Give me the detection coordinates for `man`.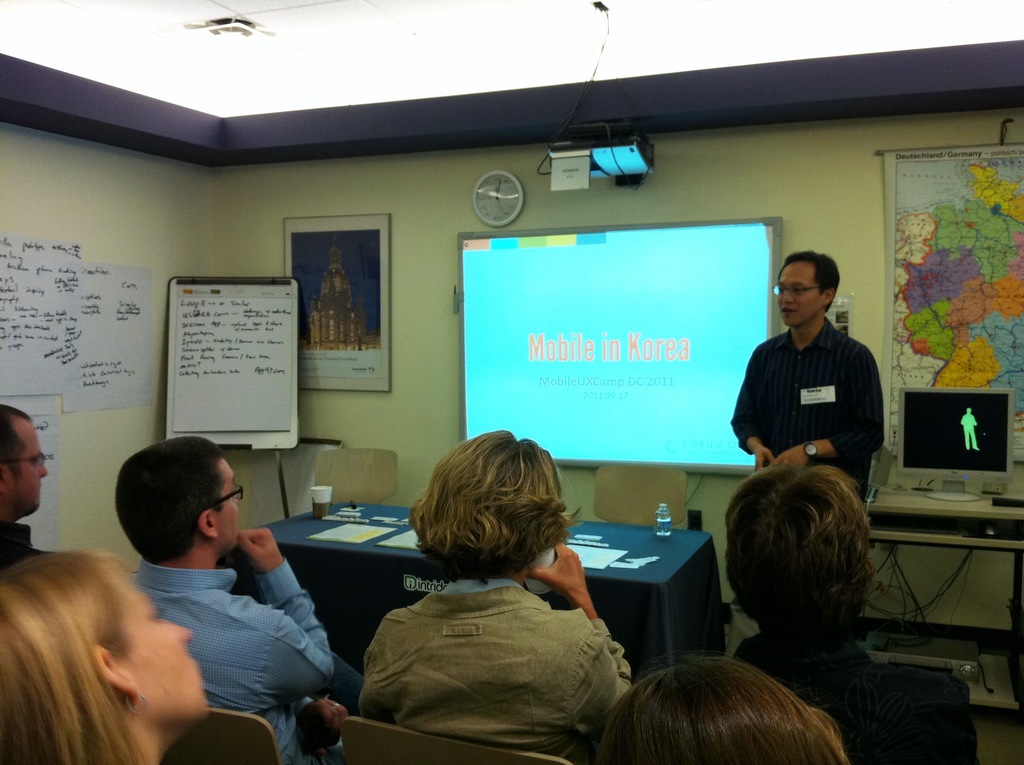
[0, 398, 58, 583].
